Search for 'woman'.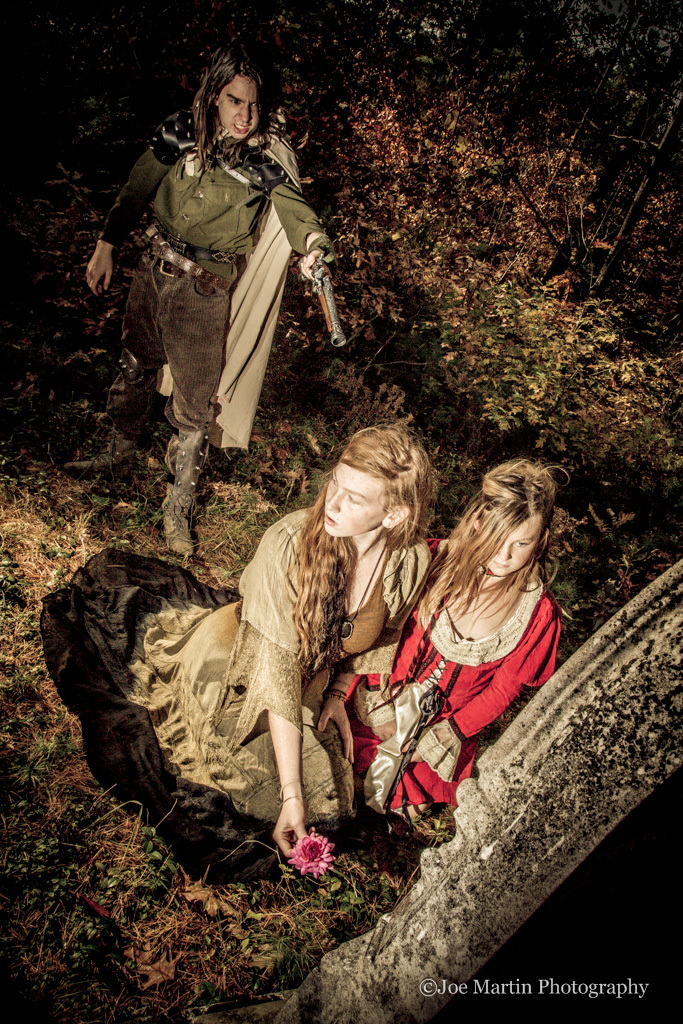
Found at pyautogui.locateOnScreen(197, 428, 450, 879).
